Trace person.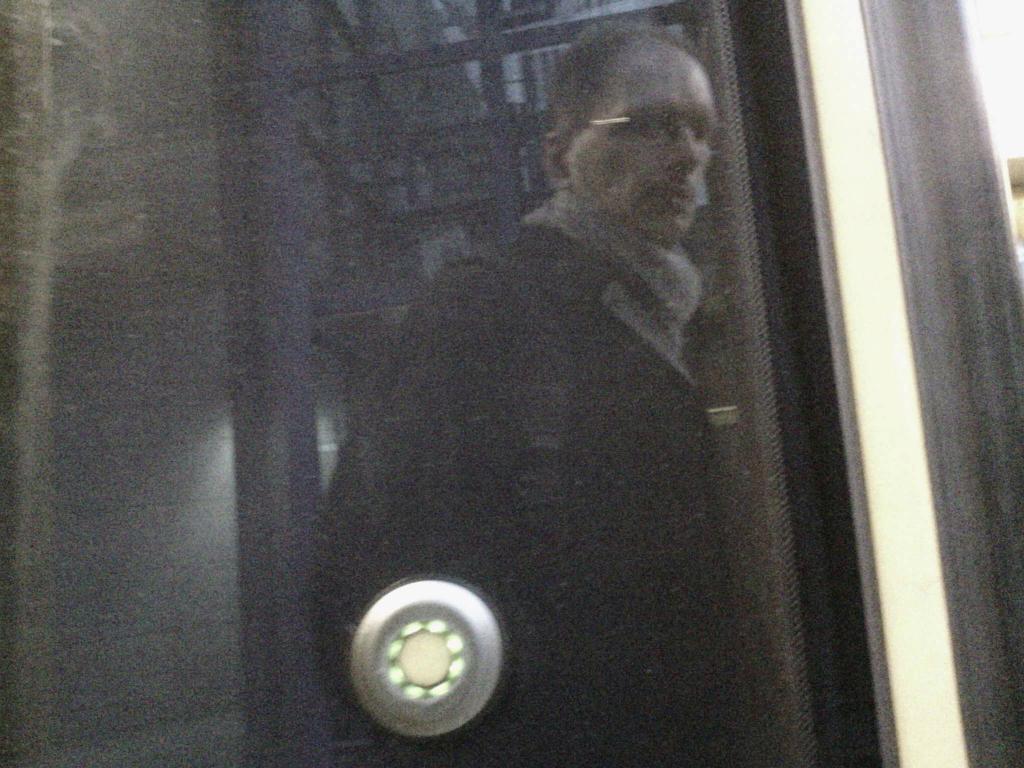
Traced to 306,26,778,767.
